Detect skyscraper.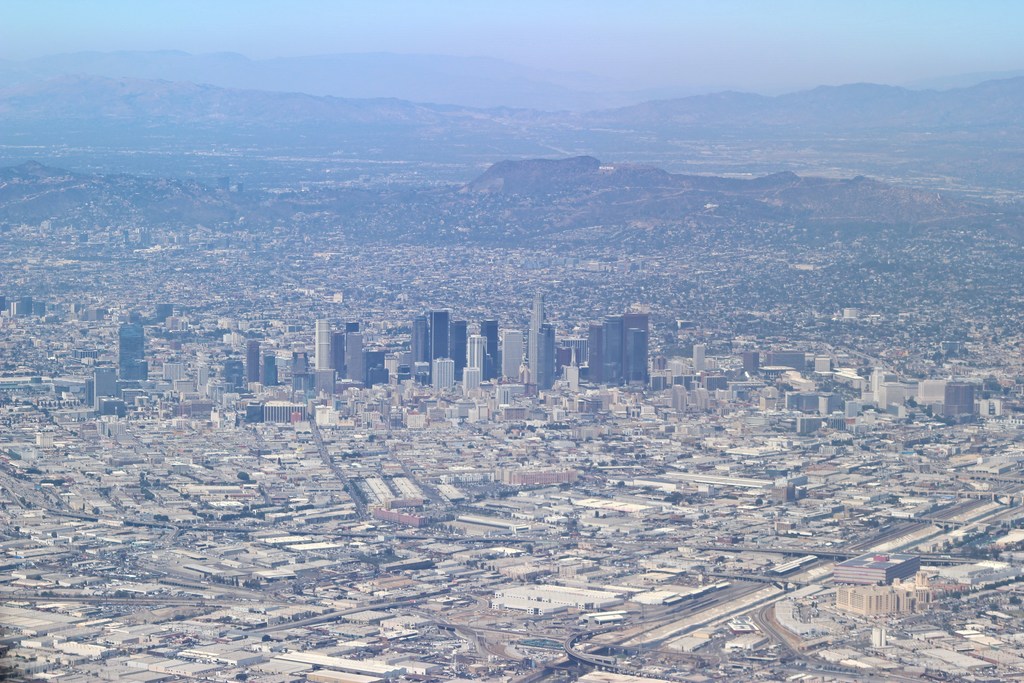
Detected at 414, 311, 436, 364.
